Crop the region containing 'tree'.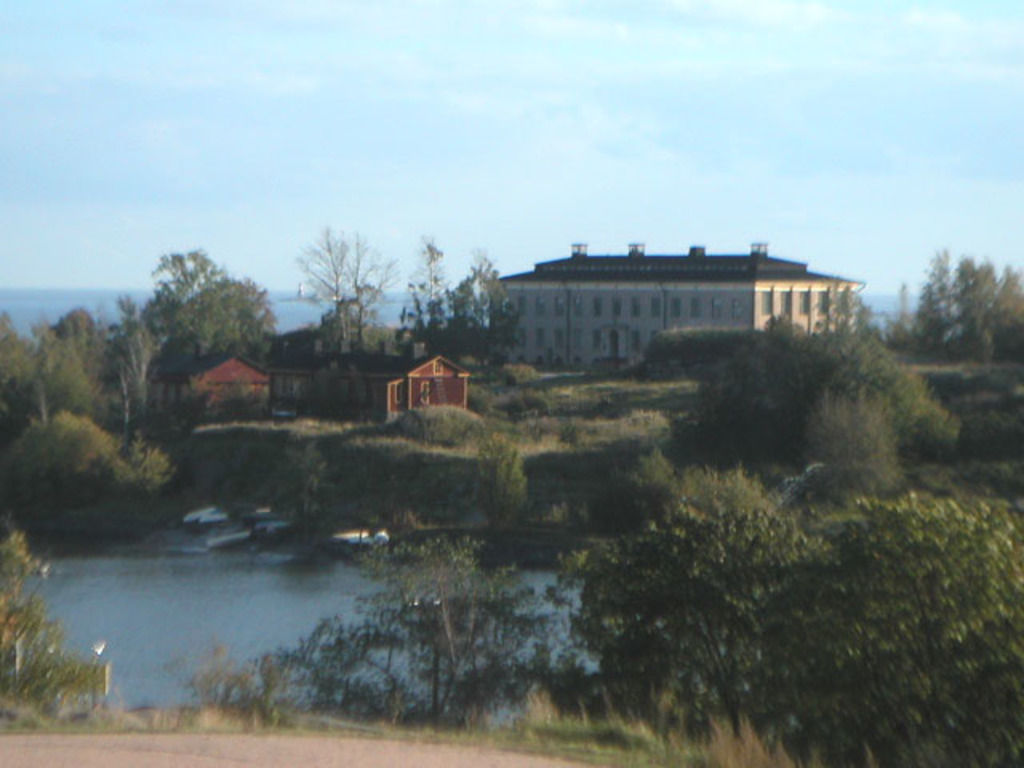
Crop region: [x1=162, y1=638, x2=280, y2=709].
